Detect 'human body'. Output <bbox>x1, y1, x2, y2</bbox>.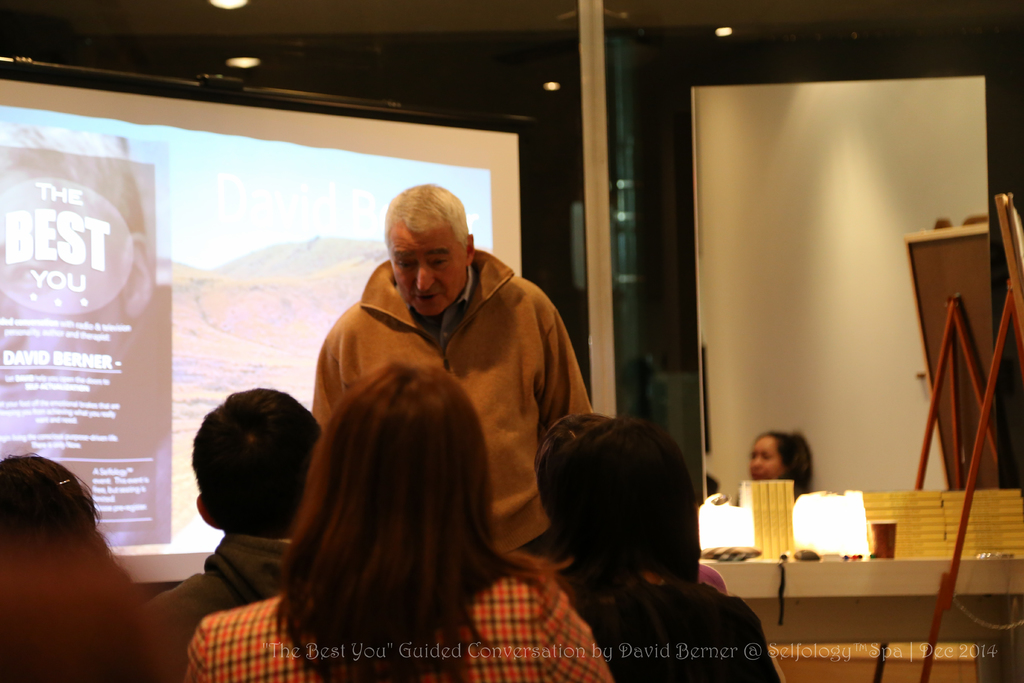
<bbox>298, 190, 614, 643</bbox>.
